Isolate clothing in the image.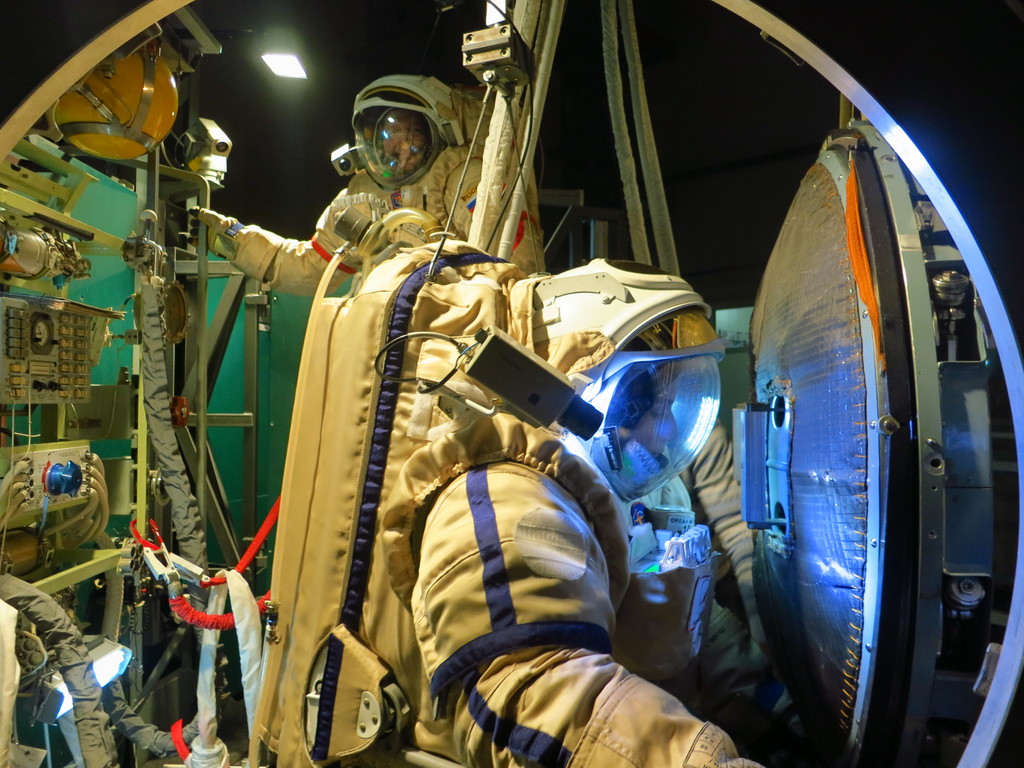
Isolated region: region(189, 135, 550, 303).
